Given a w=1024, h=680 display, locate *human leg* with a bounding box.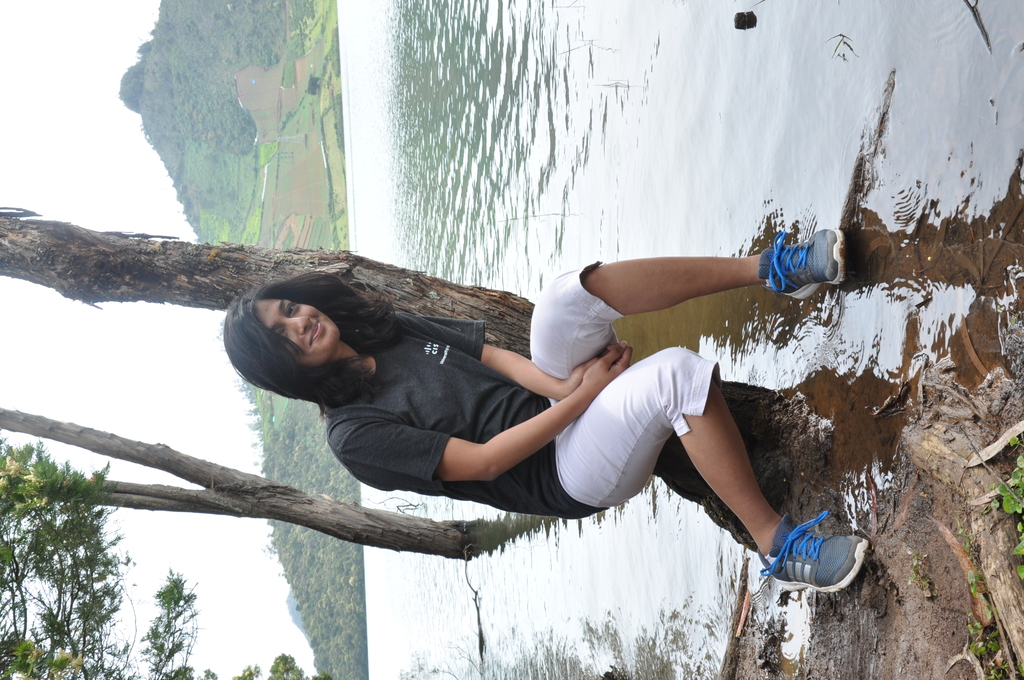
Located: Rect(556, 344, 870, 596).
